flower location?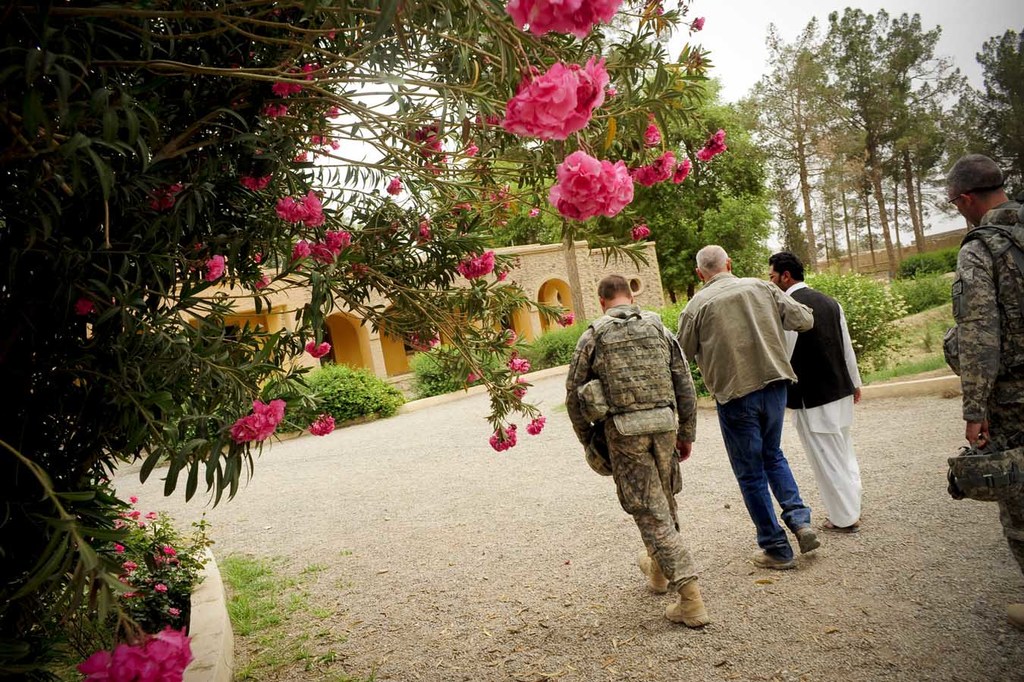
Rect(166, 607, 181, 618)
